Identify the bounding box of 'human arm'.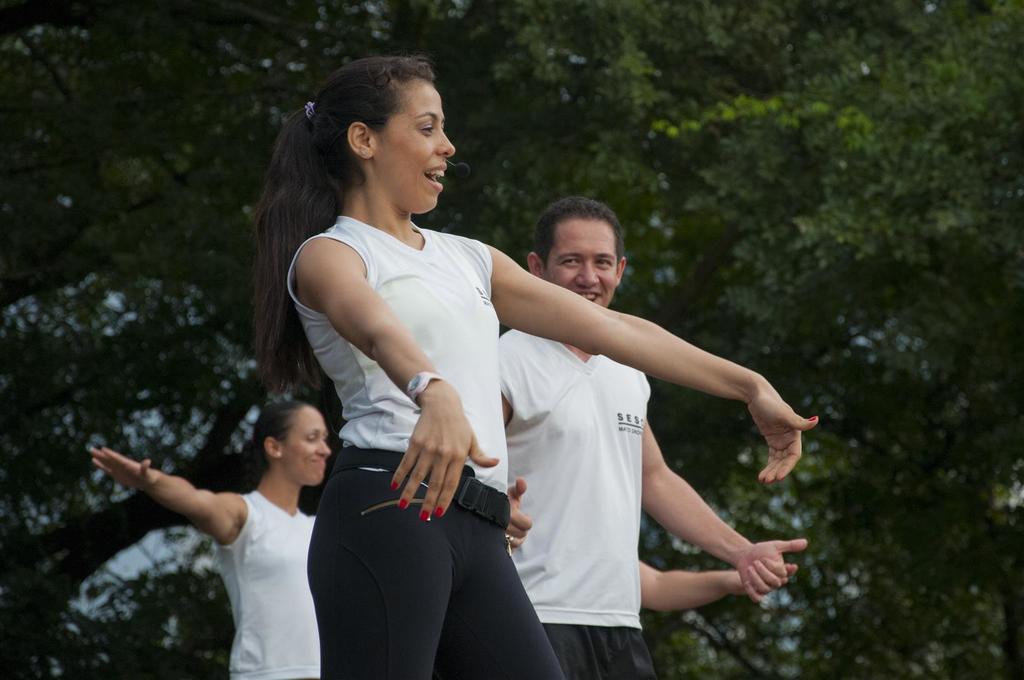
{"x1": 639, "y1": 562, "x2": 799, "y2": 617}.
